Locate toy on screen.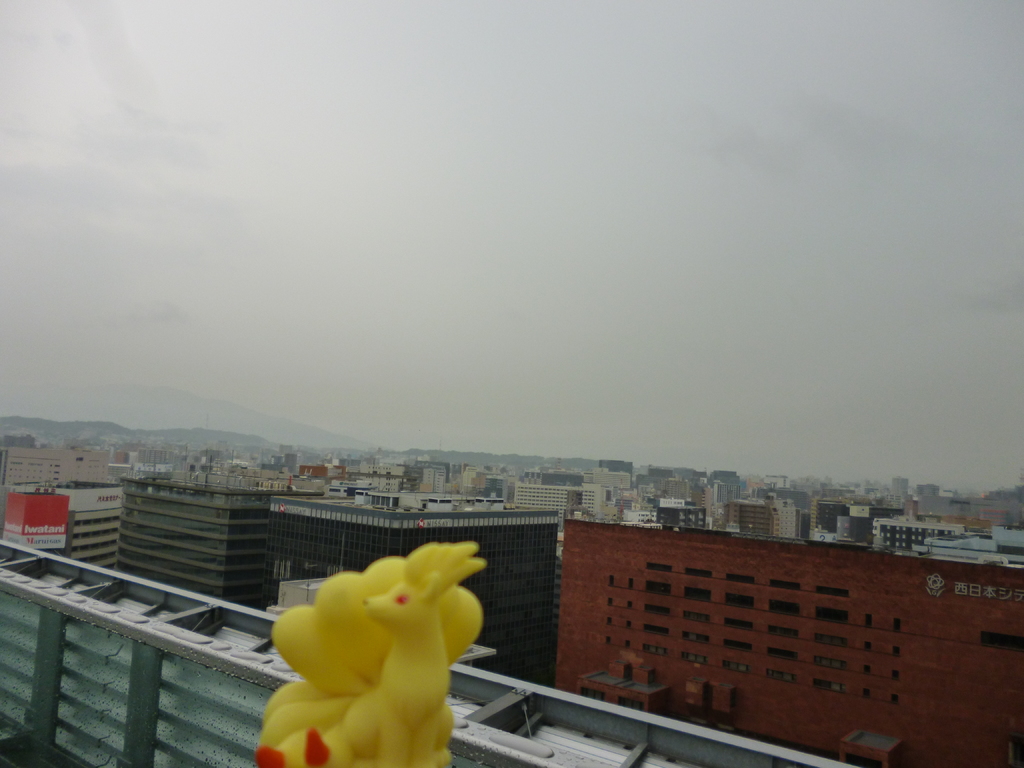
On screen at <box>269,553,497,767</box>.
